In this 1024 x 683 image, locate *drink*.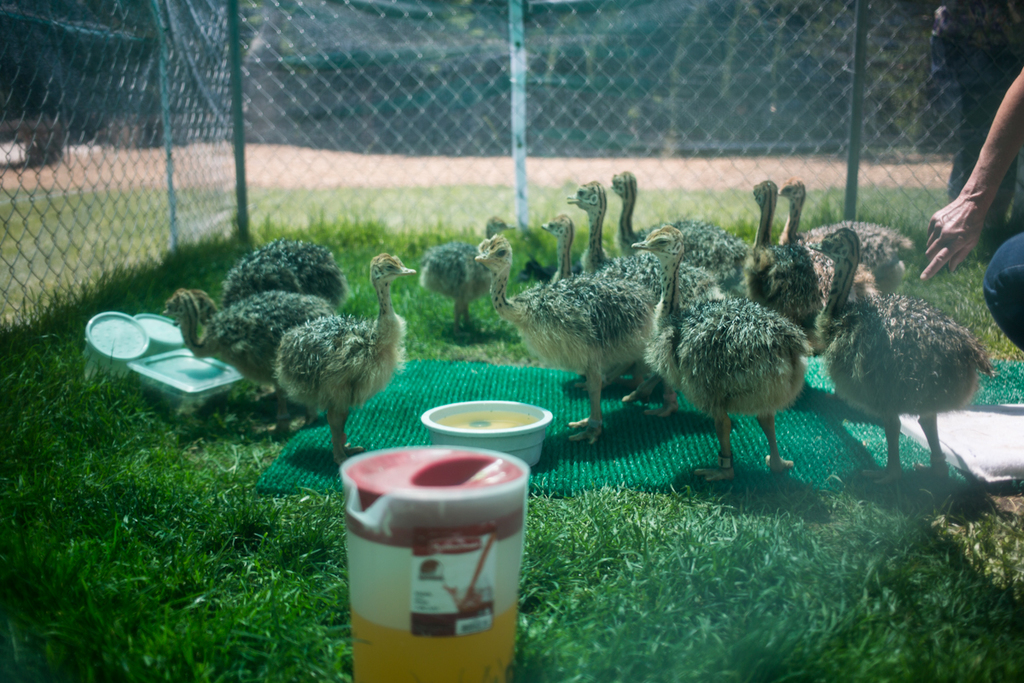
Bounding box: <bbox>351, 603, 520, 682</bbox>.
